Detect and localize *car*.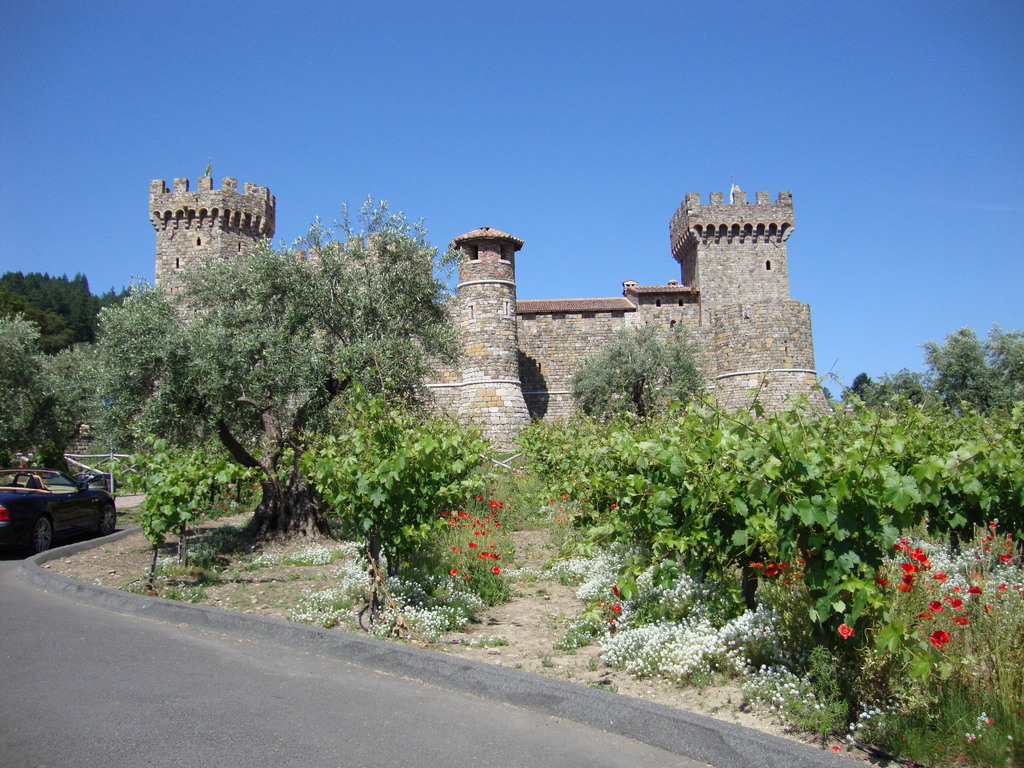
Localized at BBox(2, 451, 107, 550).
